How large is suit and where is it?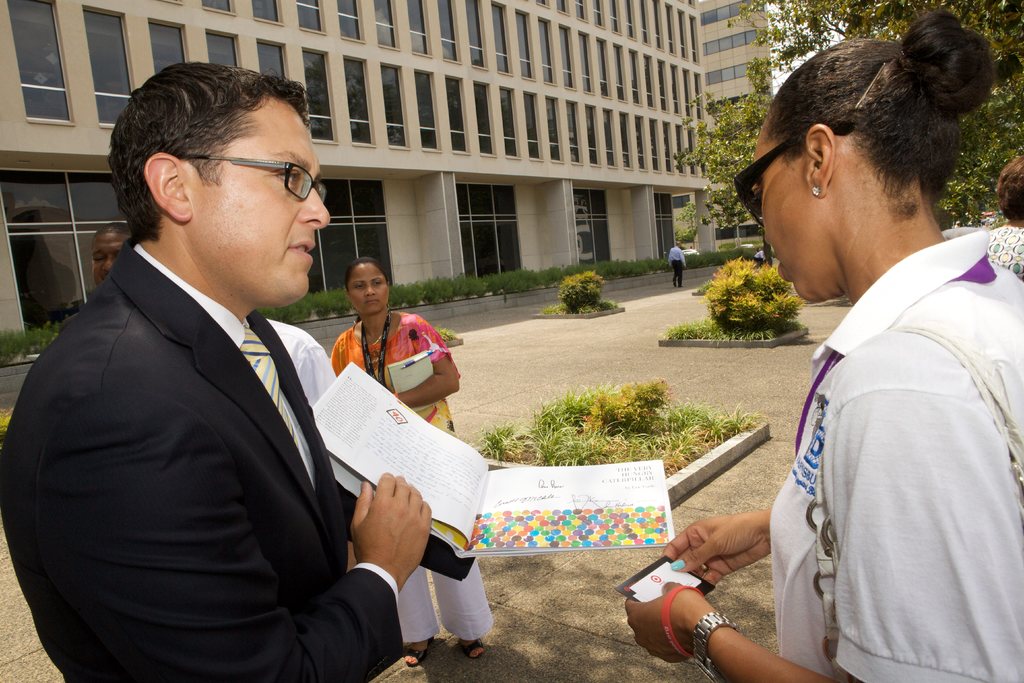
Bounding box: [left=12, top=104, right=418, bottom=682].
